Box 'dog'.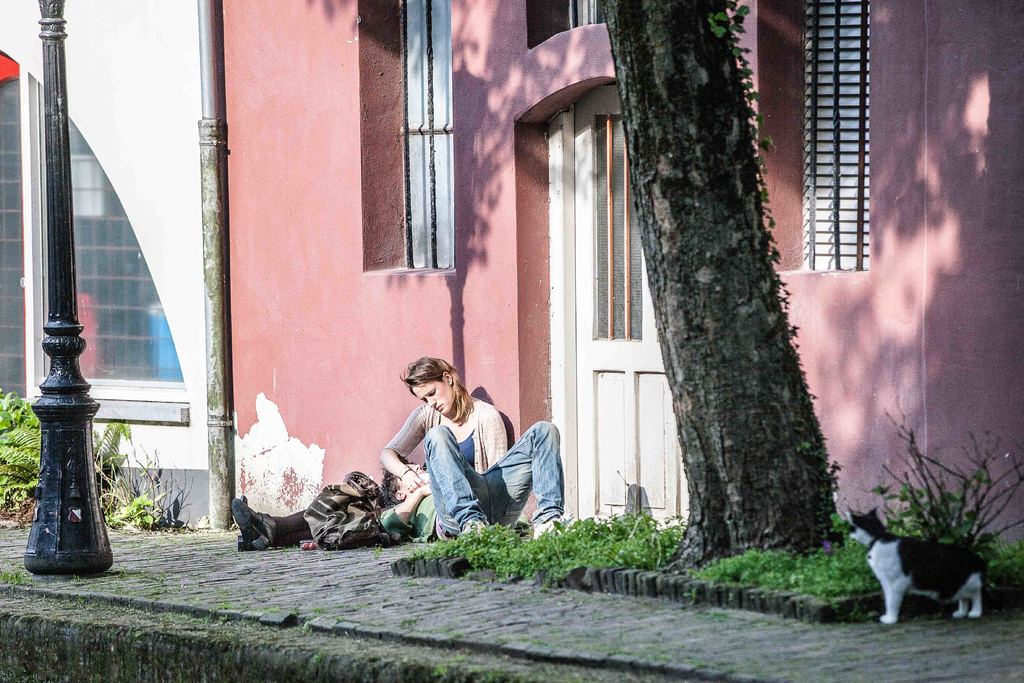
detection(845, 506, 984, 625).
